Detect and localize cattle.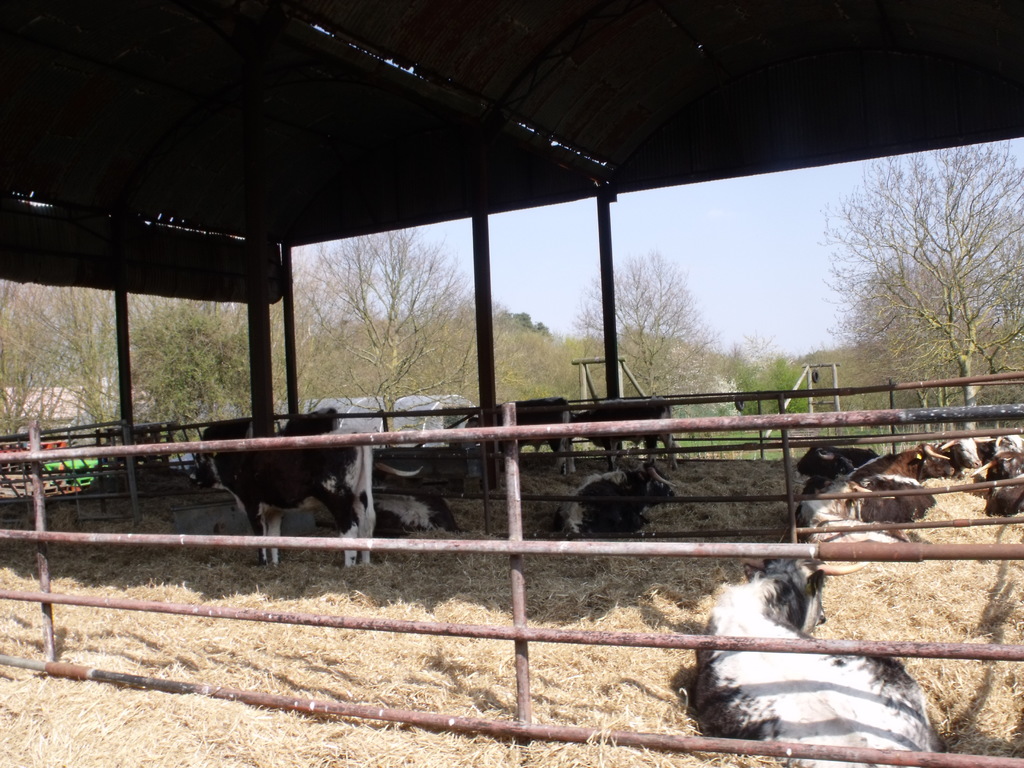
Localized at locate(570, 450, 682, 544).
